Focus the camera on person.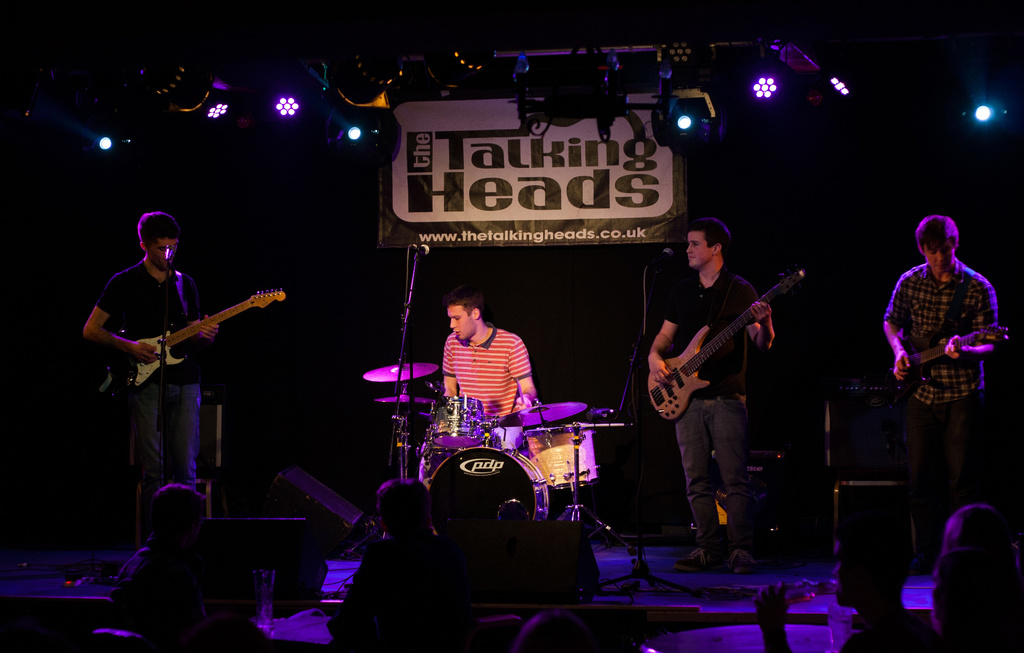
Focus region: [442,282,538,437].
